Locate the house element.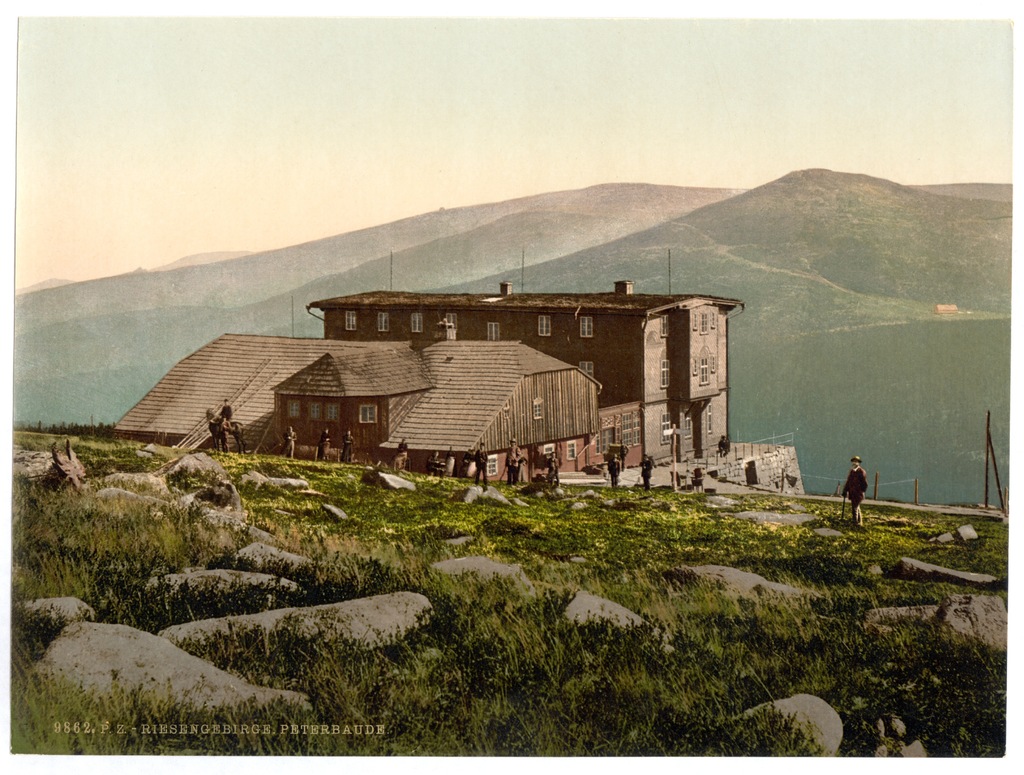
Element bbox: box=[108, 286, 741, 487].
